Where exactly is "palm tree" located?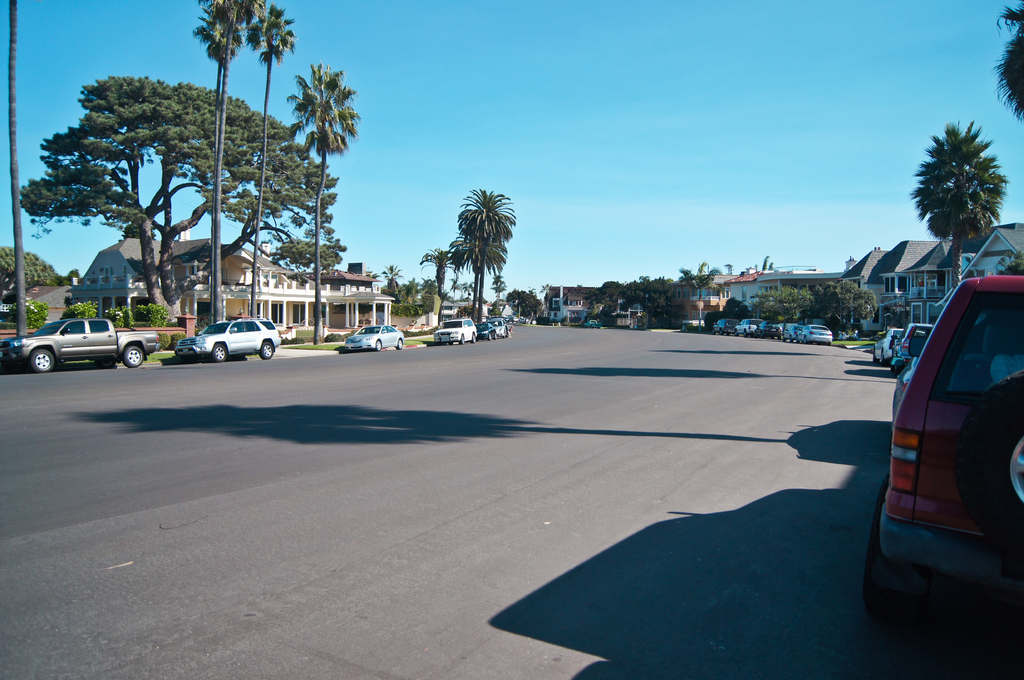
Its bounding box is Rect(199, 0, 266, 319).
